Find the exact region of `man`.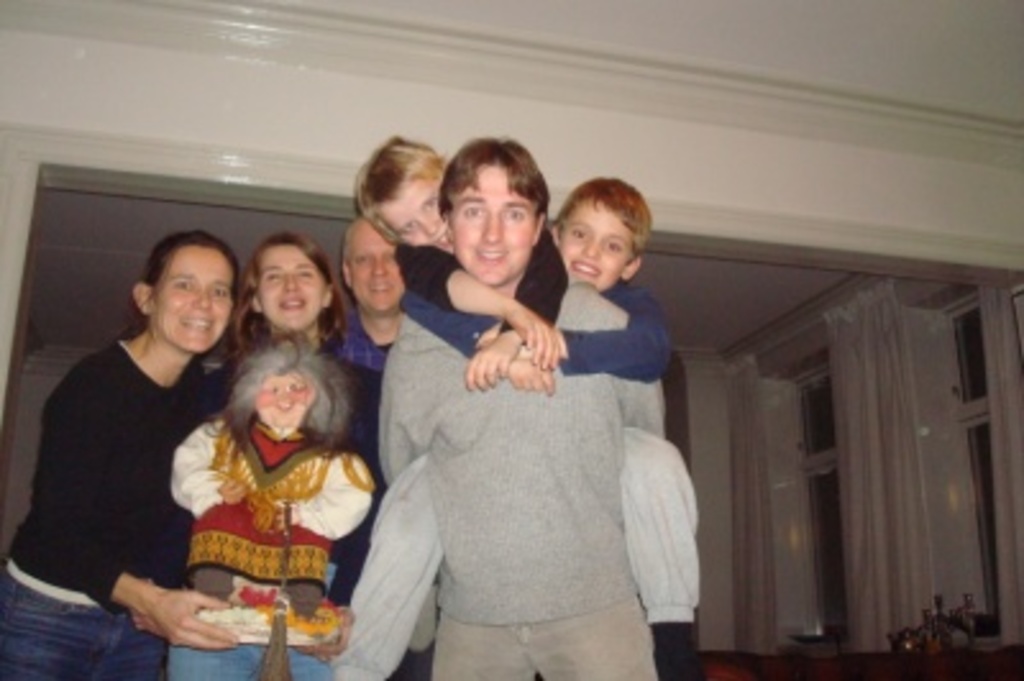
Exact region: [left=346, top=154, right=691, bottom=648].
